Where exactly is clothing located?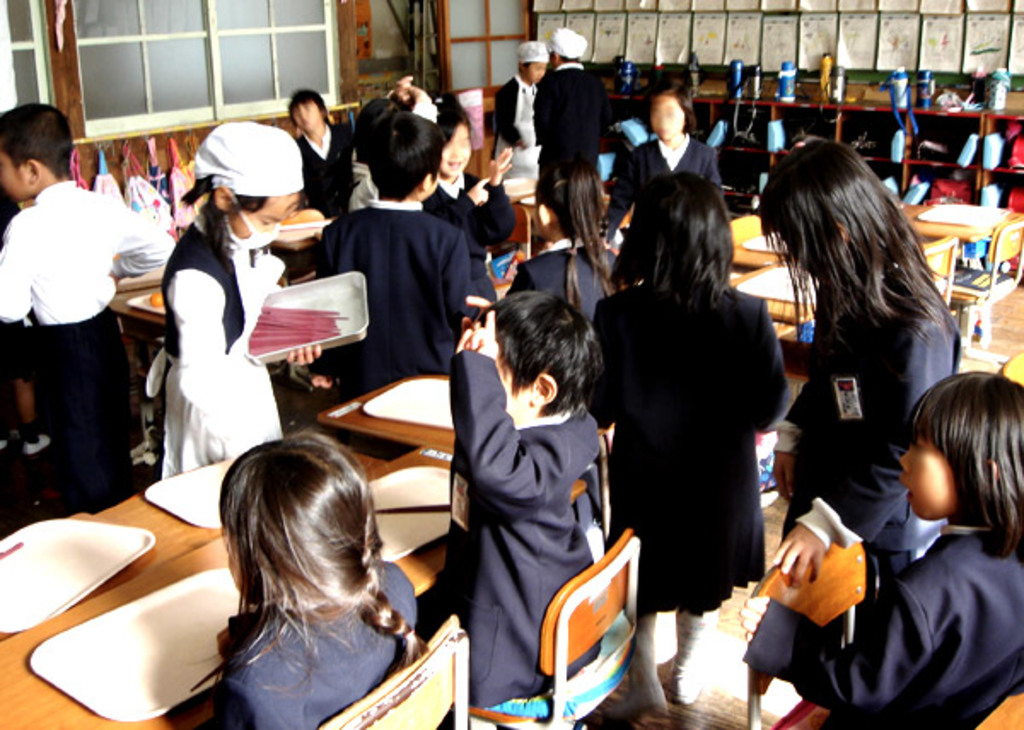
Its bounding box is [x1=406, y1=356, x2=631, y2=720].
